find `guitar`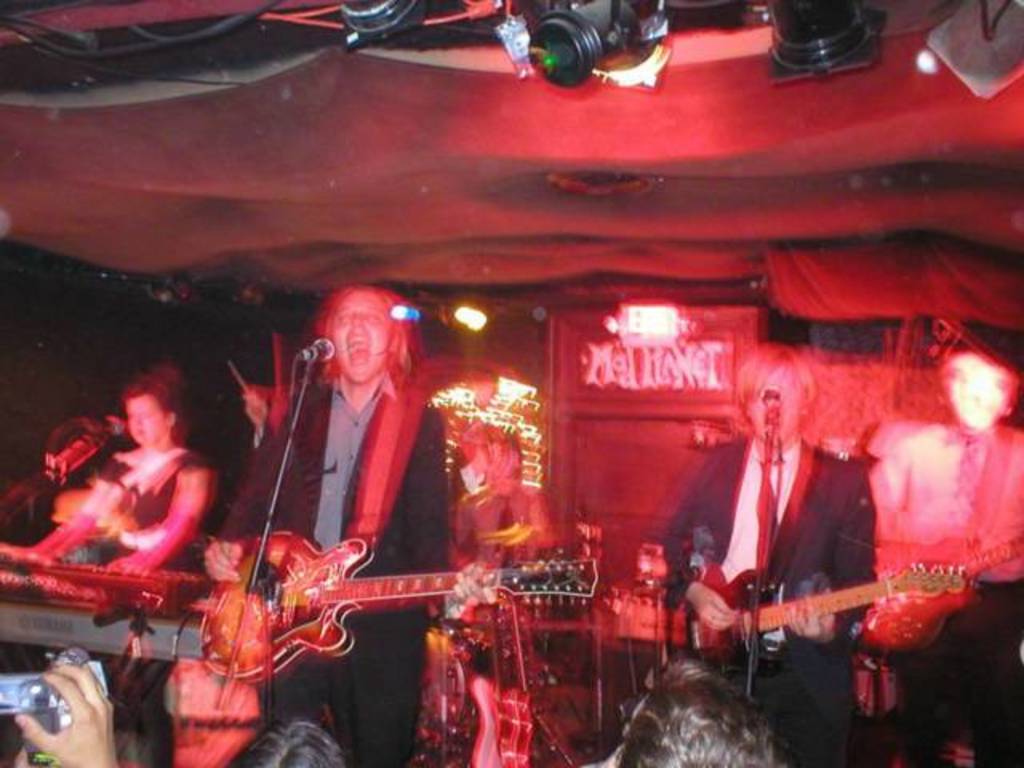
bbox(190, 528, 606, 682)
